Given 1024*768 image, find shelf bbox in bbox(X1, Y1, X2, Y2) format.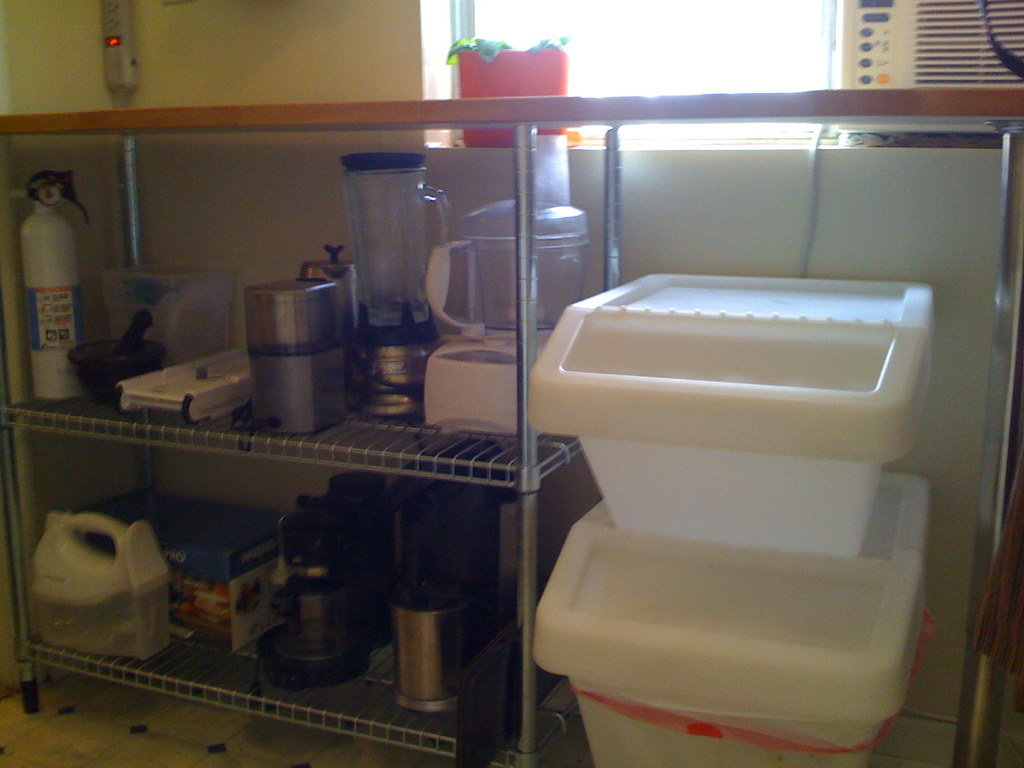
bbox(0, 126, 586, 494).
